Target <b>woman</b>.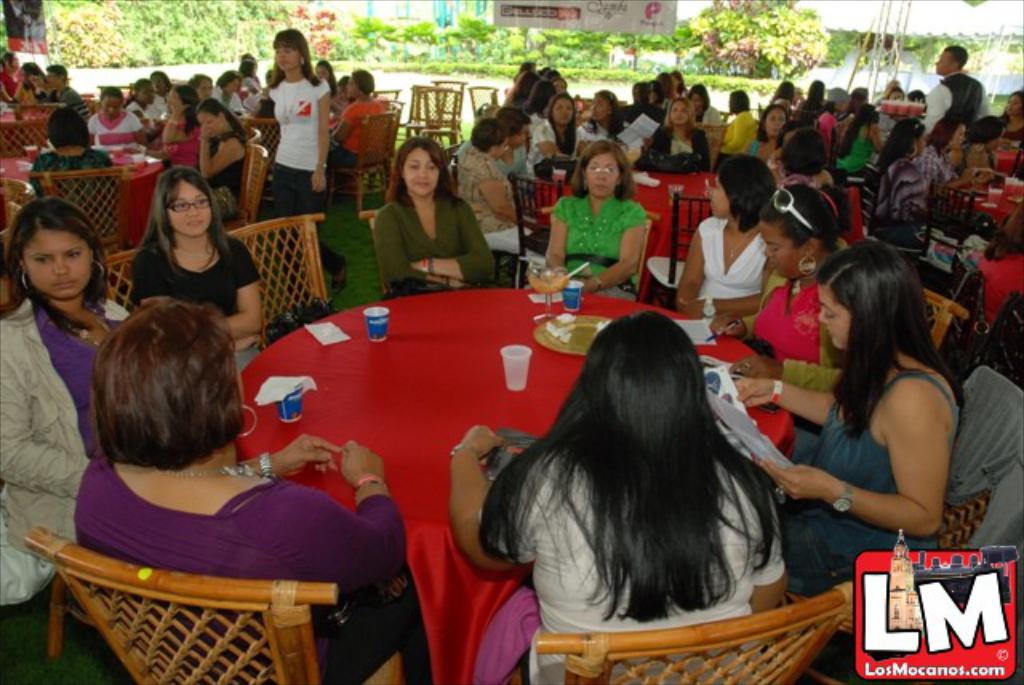
Target region: [331, 67, 387, 174].
